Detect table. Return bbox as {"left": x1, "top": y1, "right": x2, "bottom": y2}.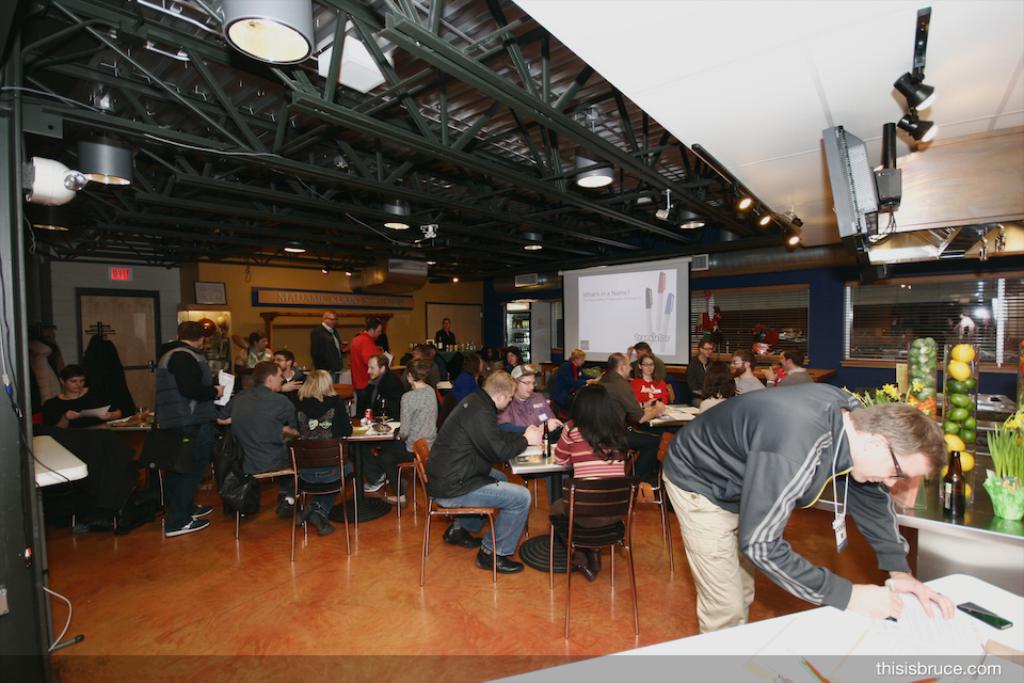
{"left": 60, "top": 414, "right": 155, "bottom": 543}.
